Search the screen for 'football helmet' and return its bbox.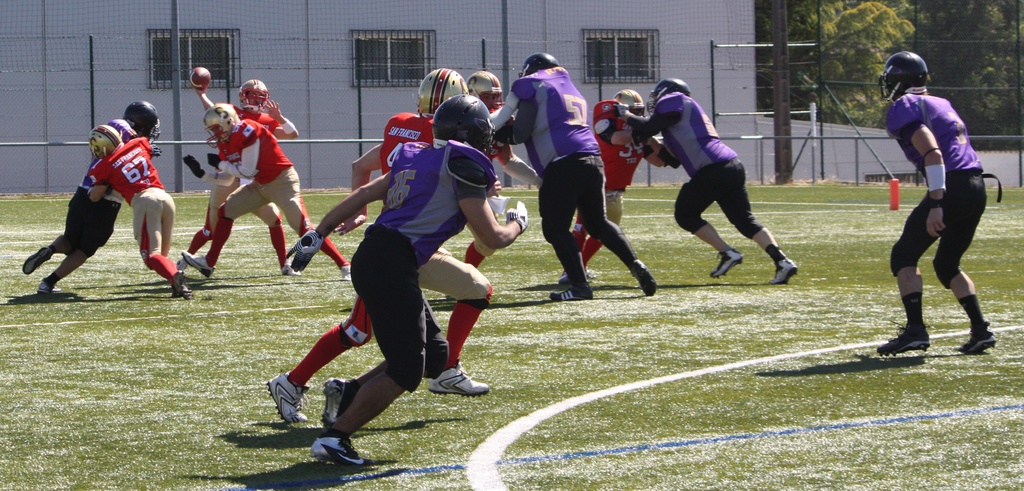
Found: 202, 102, 241, 148.
